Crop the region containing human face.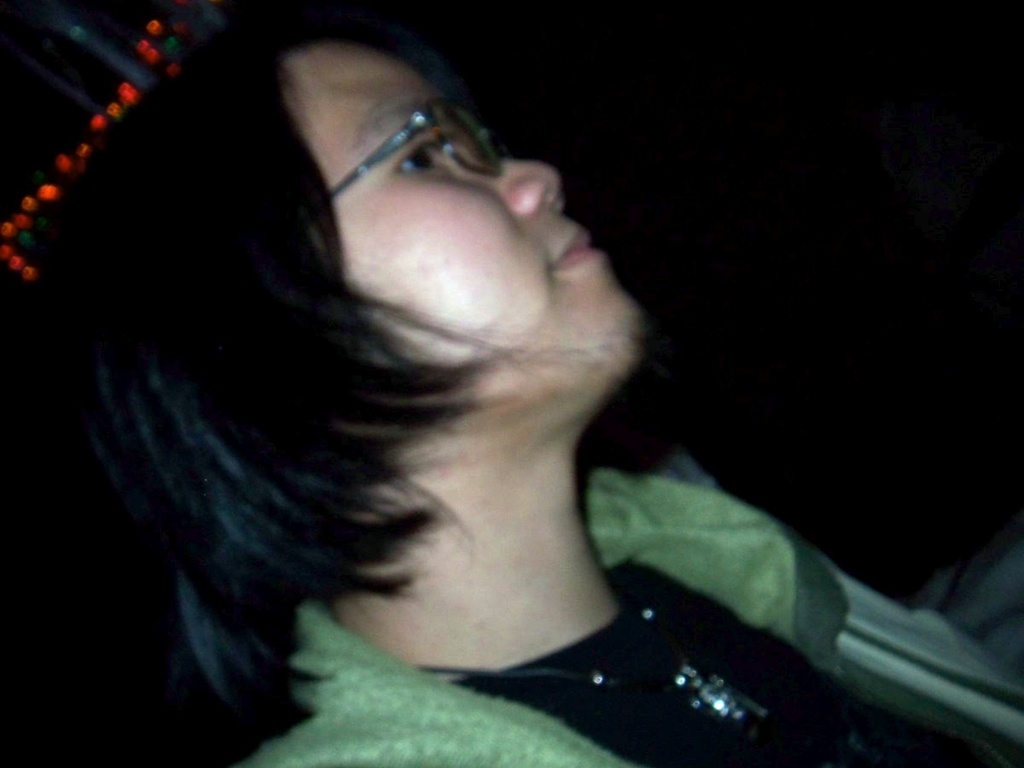
Crop region: 284,49,637,402.
